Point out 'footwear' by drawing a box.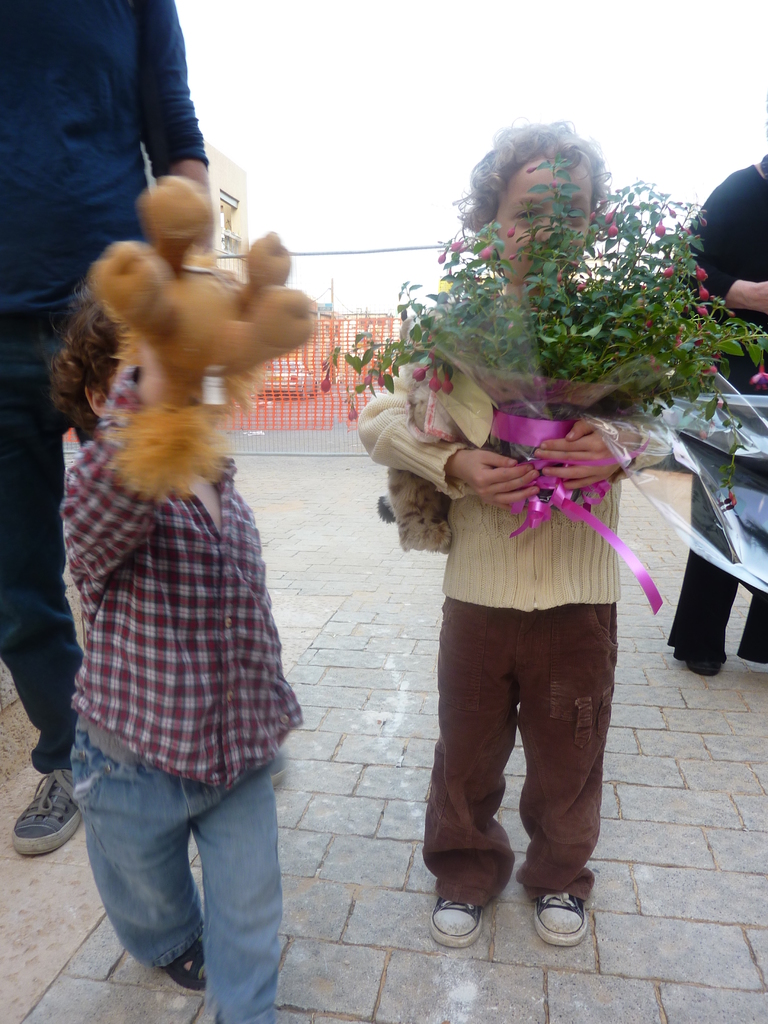
(533,892,586,949).
